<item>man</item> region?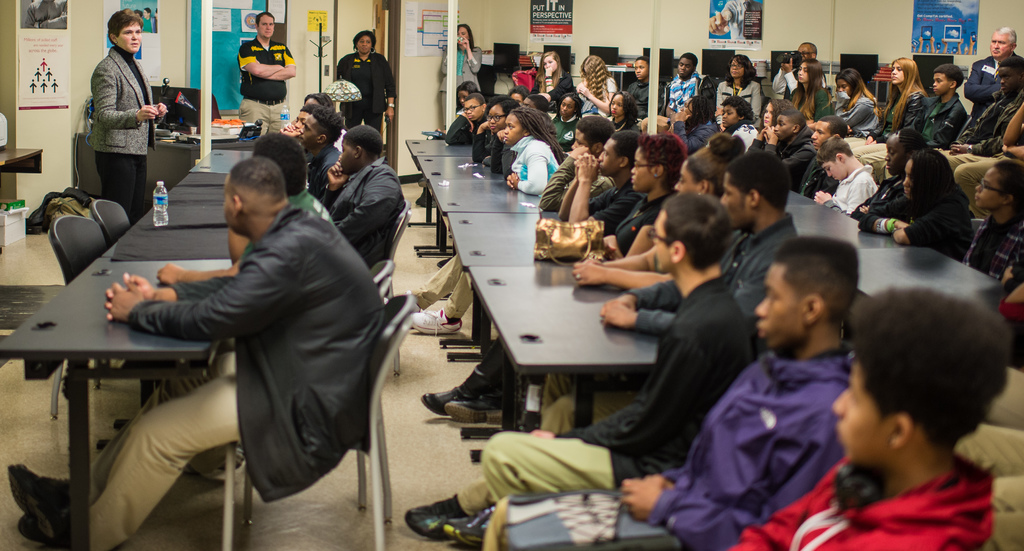
bbox=(320, 124, 408, 263)
